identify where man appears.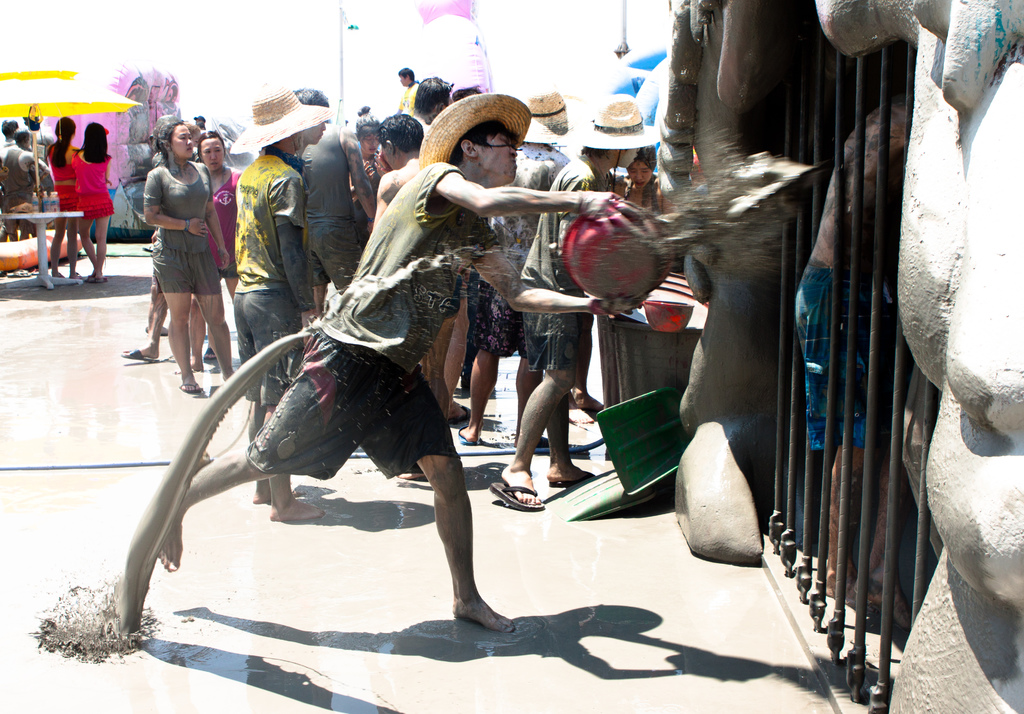
Appears at 195:106:609:624.
